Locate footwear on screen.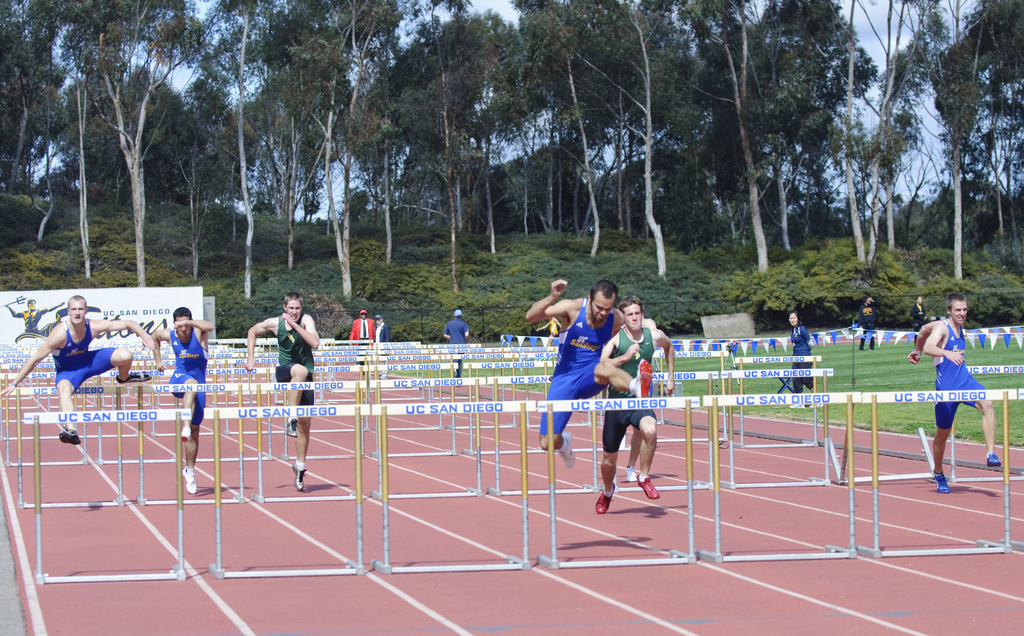
On screen at pyautogui.locateOnScreen(595, 484, 615, 512).
